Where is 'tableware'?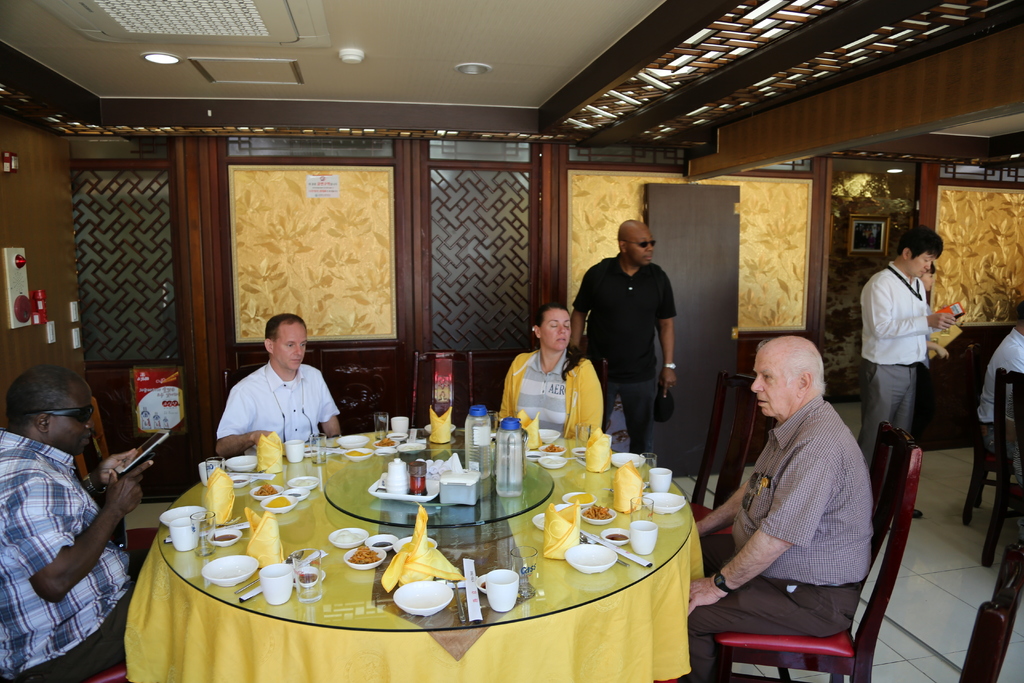
bbox=(282, 485, 310, 501).
